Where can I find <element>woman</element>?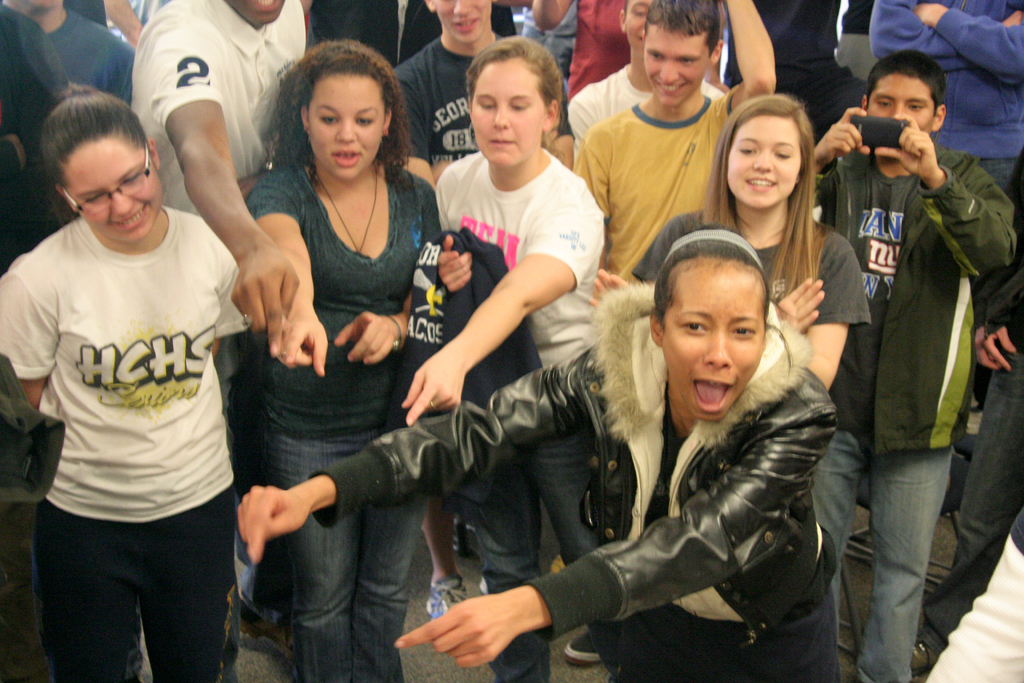
You can find it at (0,0,138,108).
